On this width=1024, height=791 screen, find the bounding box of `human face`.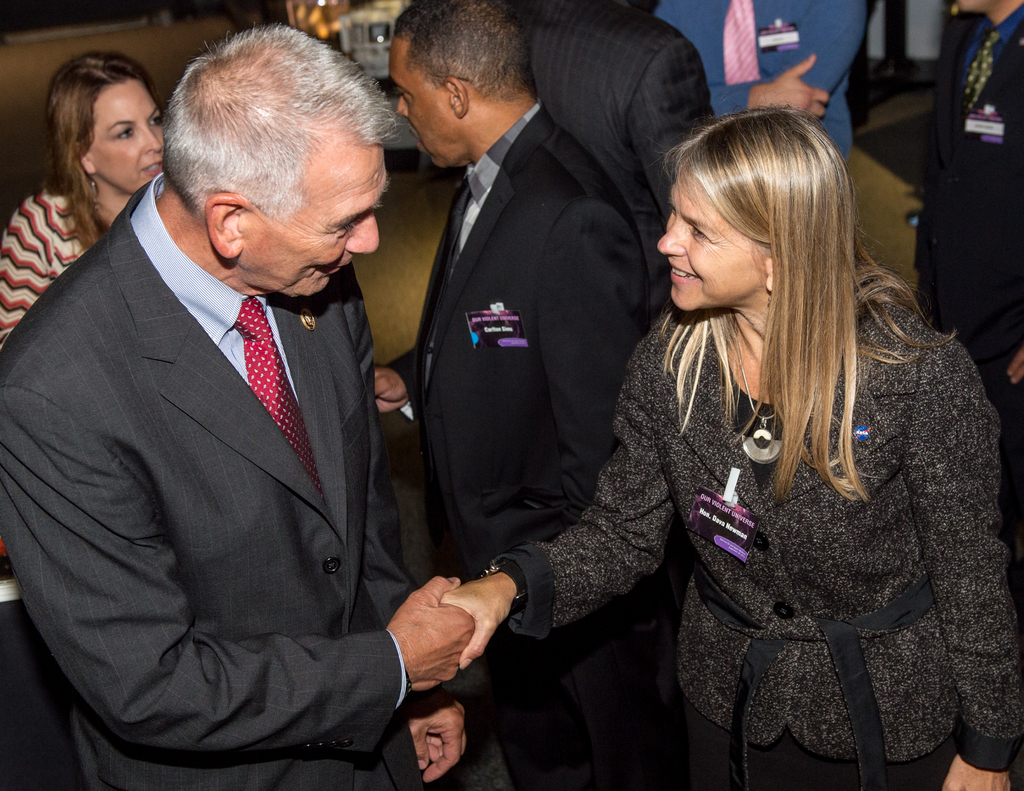
Bounding box: 231:142:383:297.
